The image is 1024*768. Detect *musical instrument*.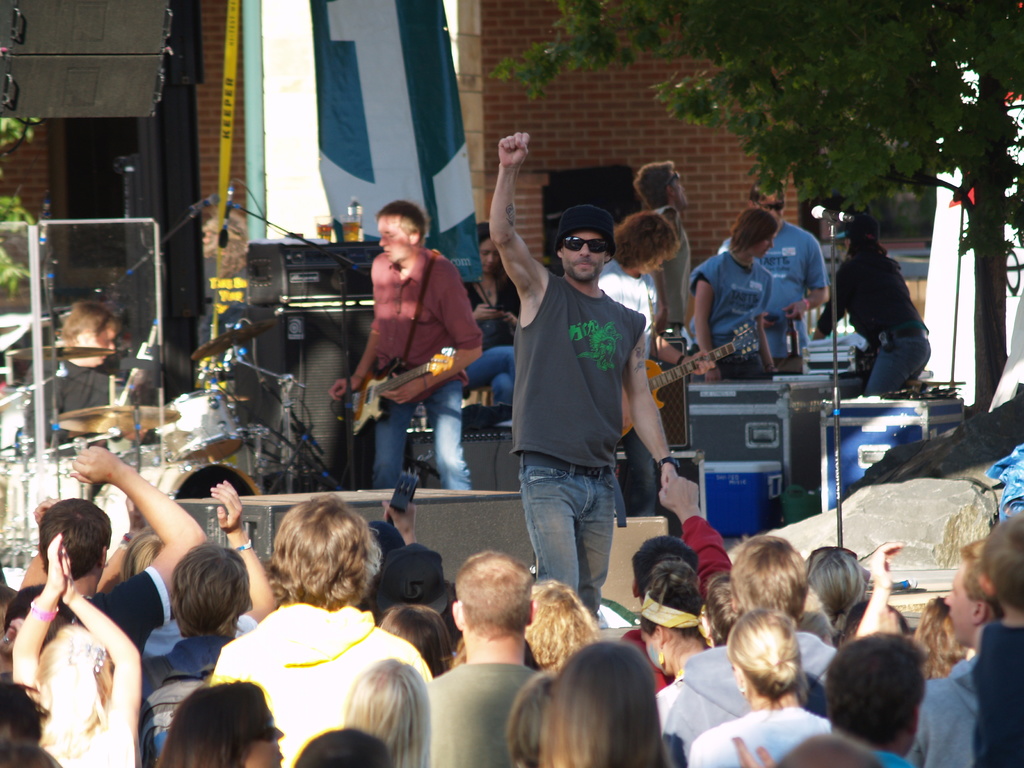
Detection: <box>149,381,255,462</box>.
